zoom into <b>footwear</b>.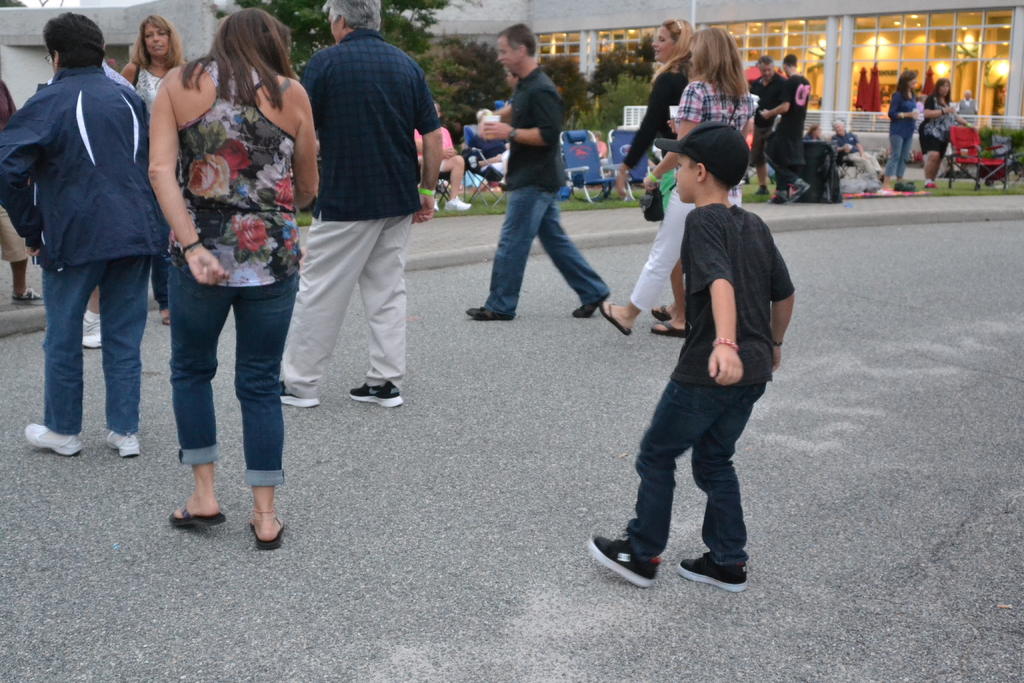
Zoom target: [600, 299, 632, 333].
